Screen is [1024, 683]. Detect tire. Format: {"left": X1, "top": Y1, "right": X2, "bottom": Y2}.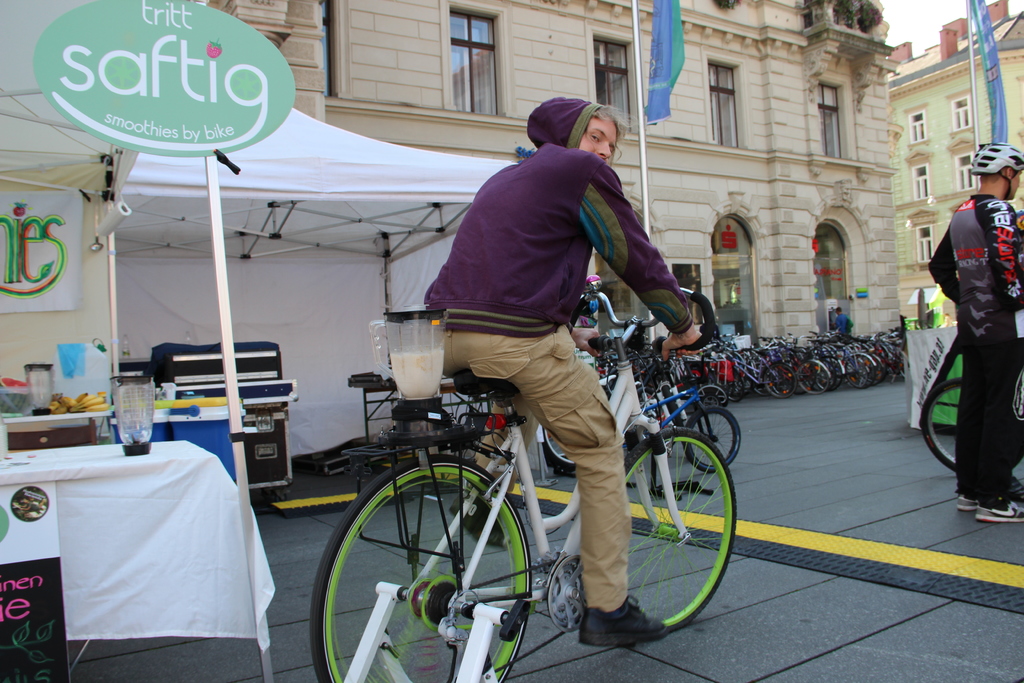
{"left": 617, "top": 425, "right": 740, "bottom": 630}.
